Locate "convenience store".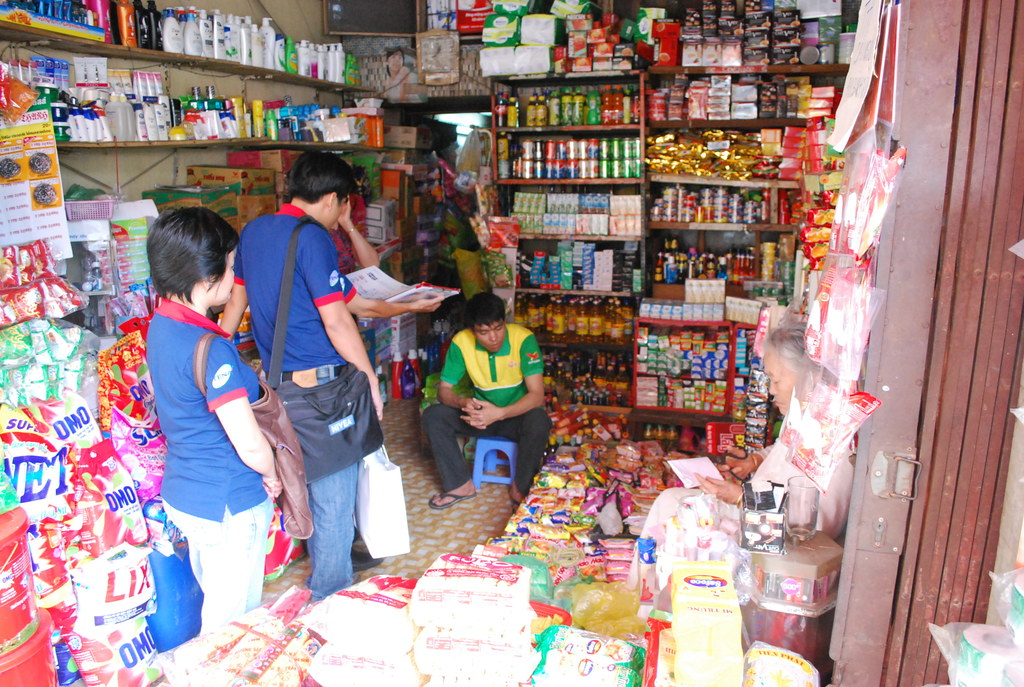
Bounding box: bbox=(0, 0, 1023, 686).
